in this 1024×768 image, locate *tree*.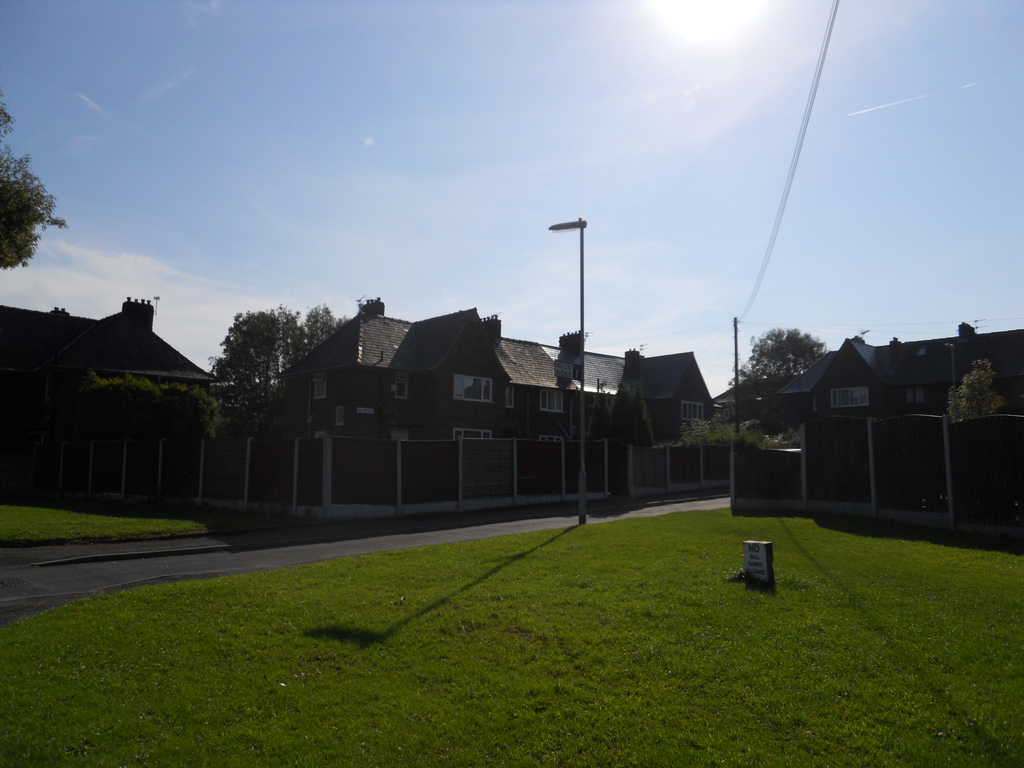
Bounding box: <bbox>0, 90, 76, 274</bbox>.
